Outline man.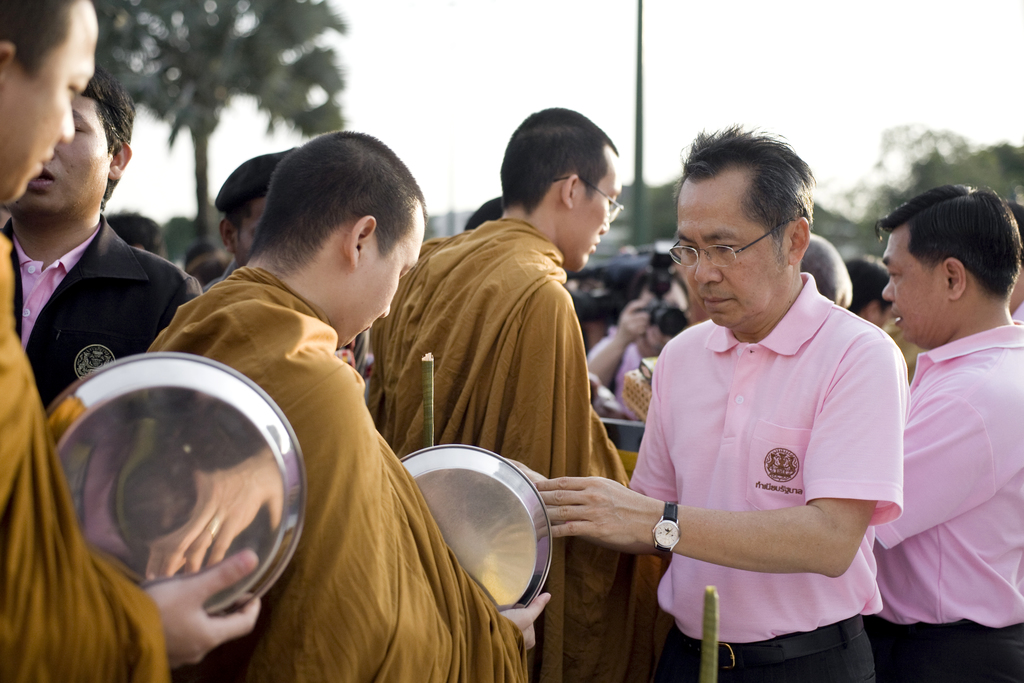
Outline: <bbox>143, 131, 552, 682</bbox>.
